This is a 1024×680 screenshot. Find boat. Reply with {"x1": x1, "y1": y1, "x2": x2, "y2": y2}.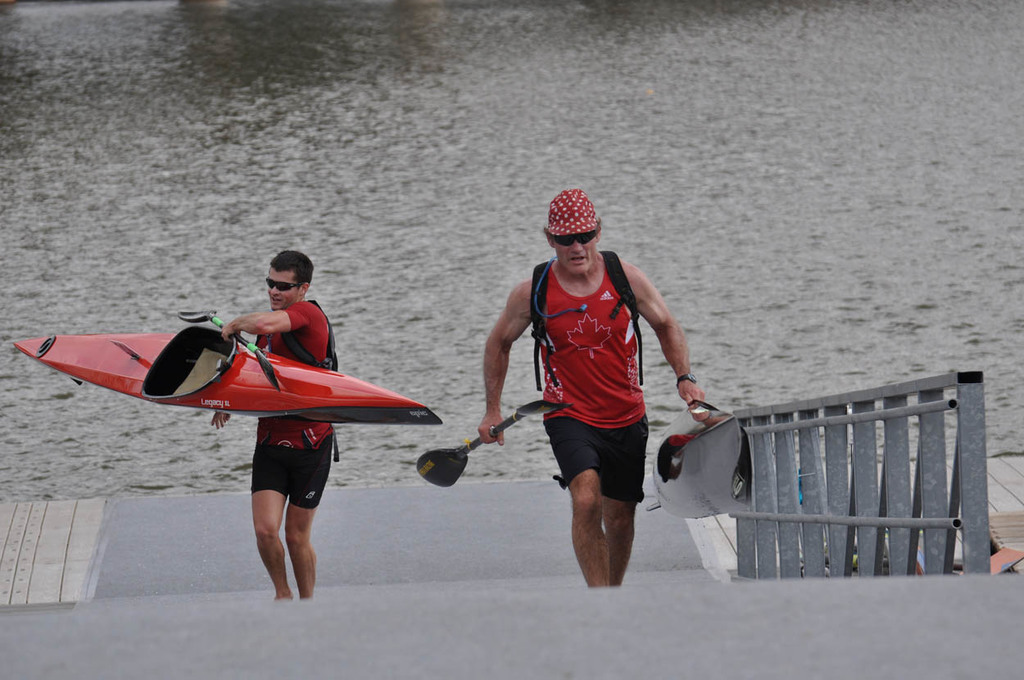
{"x1": 646, "y1": 390, "x2": 768, "y2": 545}.
